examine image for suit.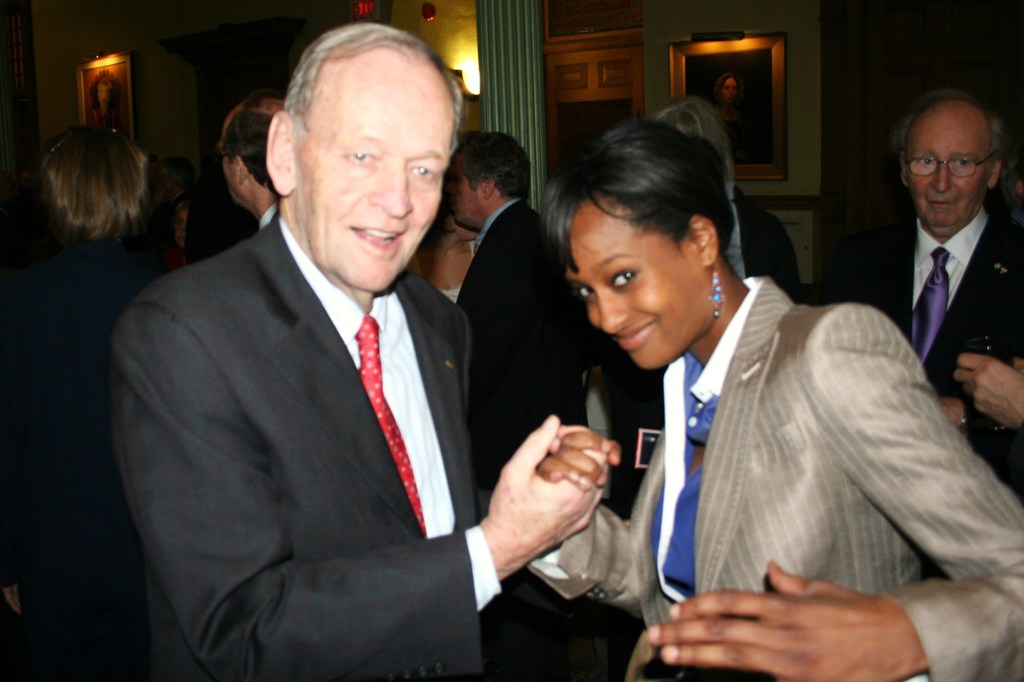
Examination result: (846, 209, 1023, 388).
